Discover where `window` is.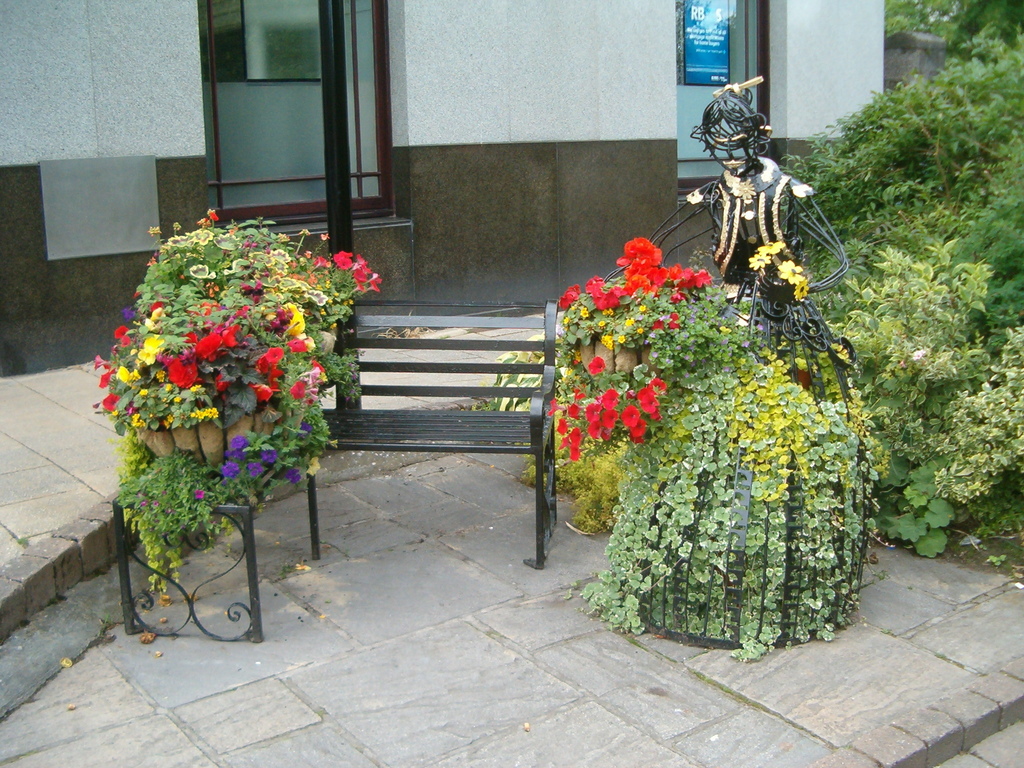
Discovered at crop(674, 0, 776, 197).
